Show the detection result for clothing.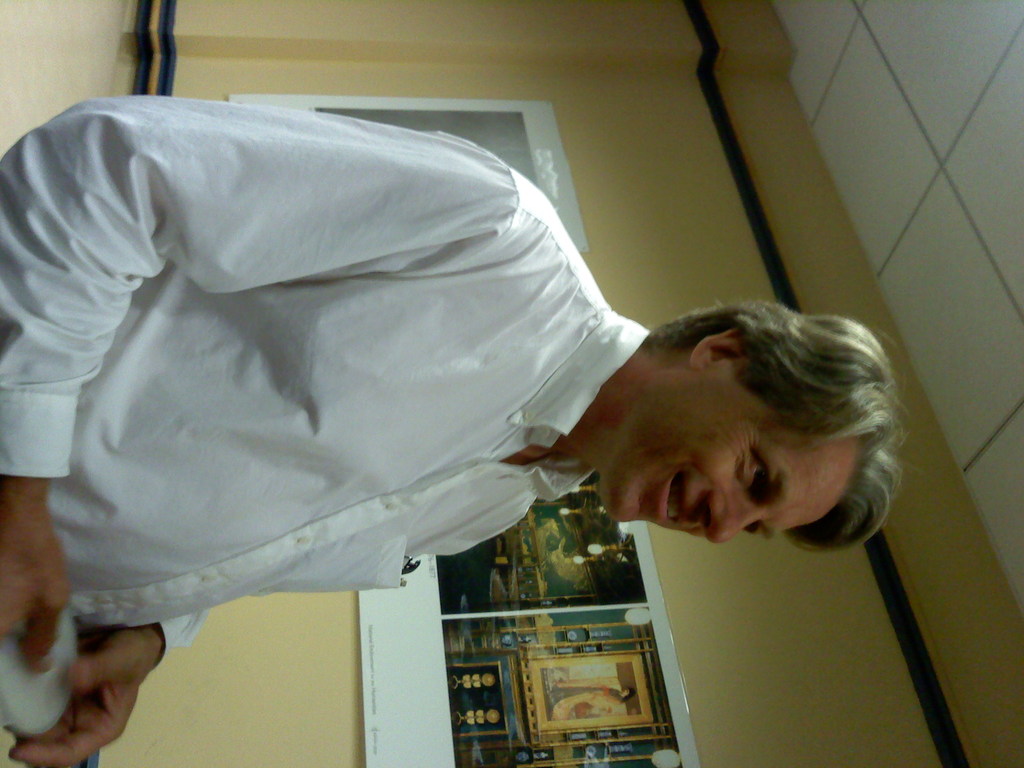
l=56, t=100, r=796, b=657.
